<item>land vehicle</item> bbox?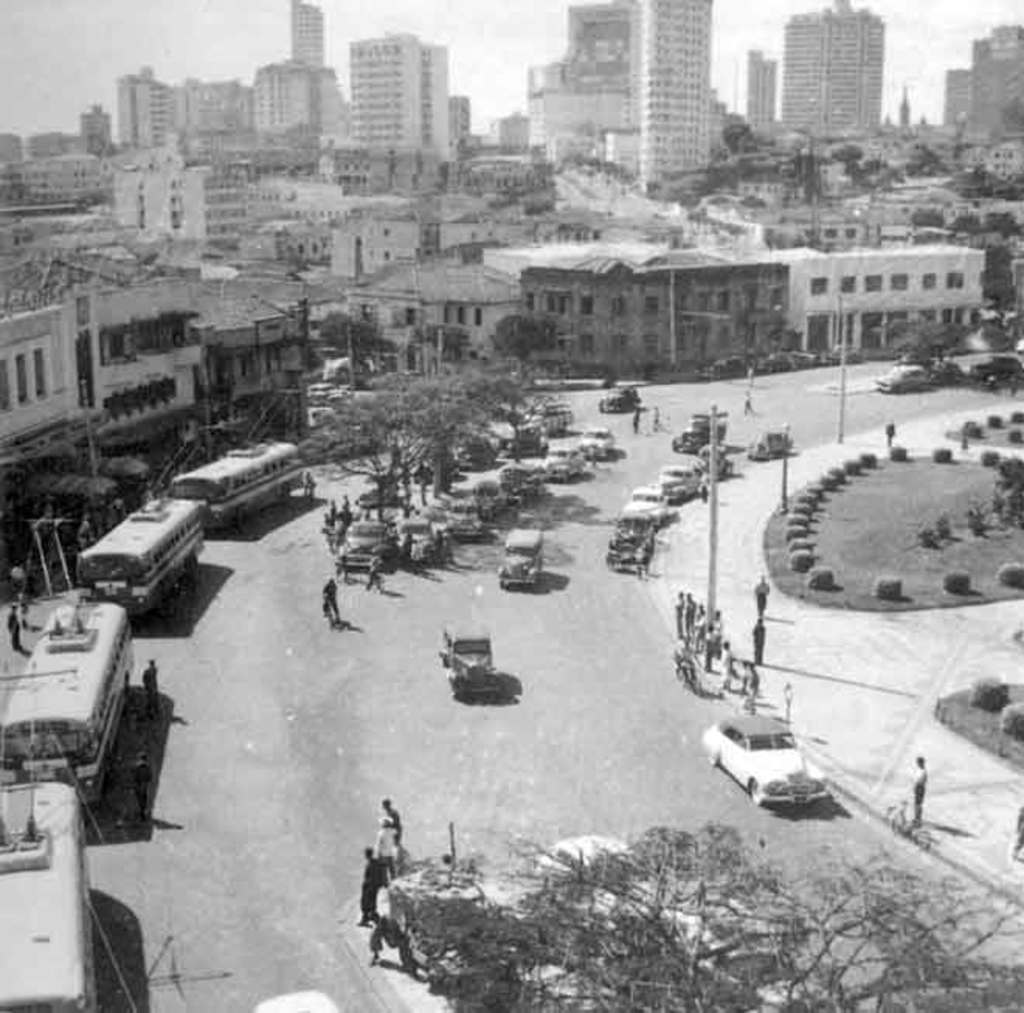
{"x1": 73, "y1": 492, "x2": 206, "y2": 621}
